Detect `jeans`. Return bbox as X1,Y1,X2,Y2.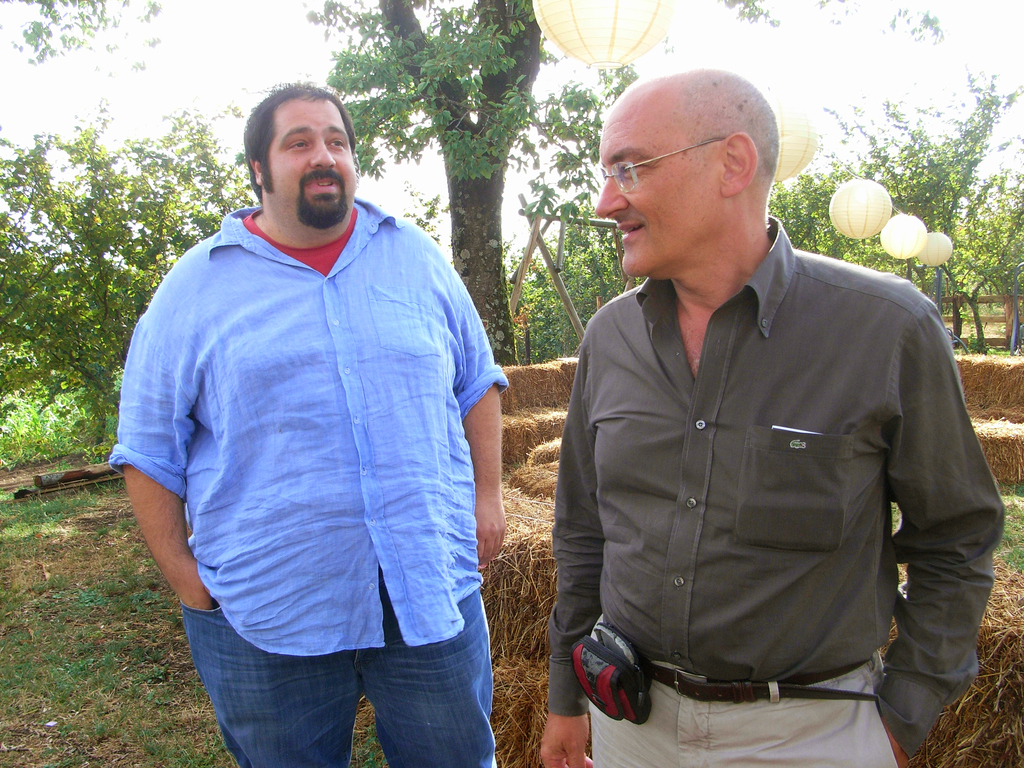
178,625,502,758.
